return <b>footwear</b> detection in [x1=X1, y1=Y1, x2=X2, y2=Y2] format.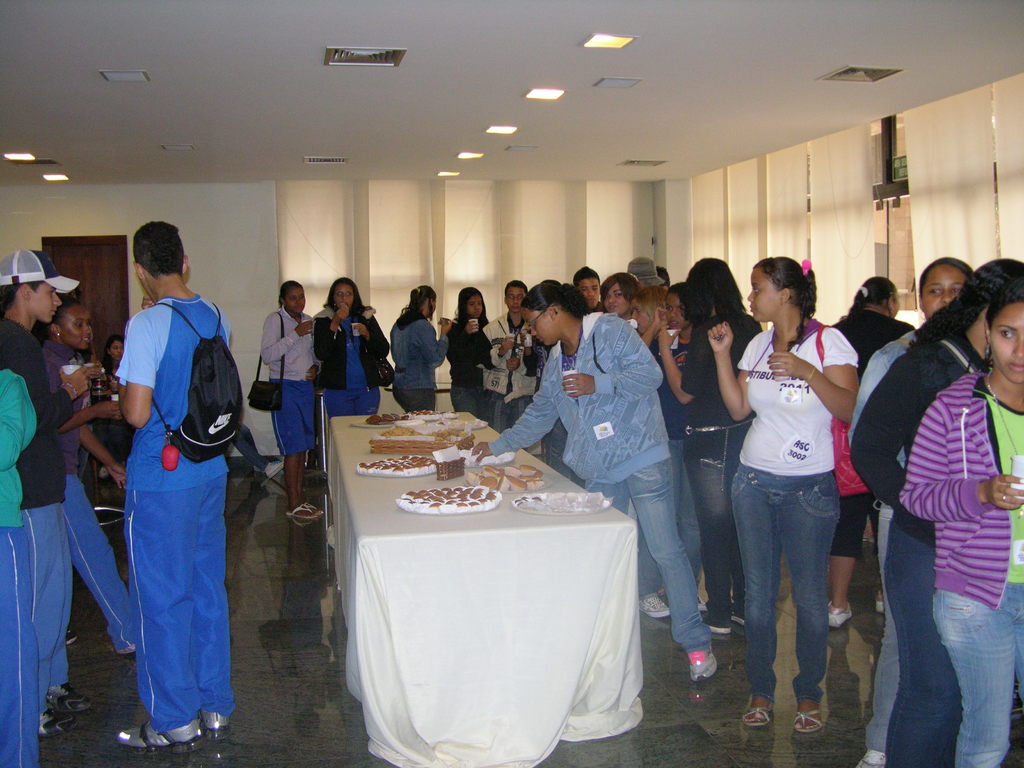
[x1=870, y1=585, x2=884, y2=611].
